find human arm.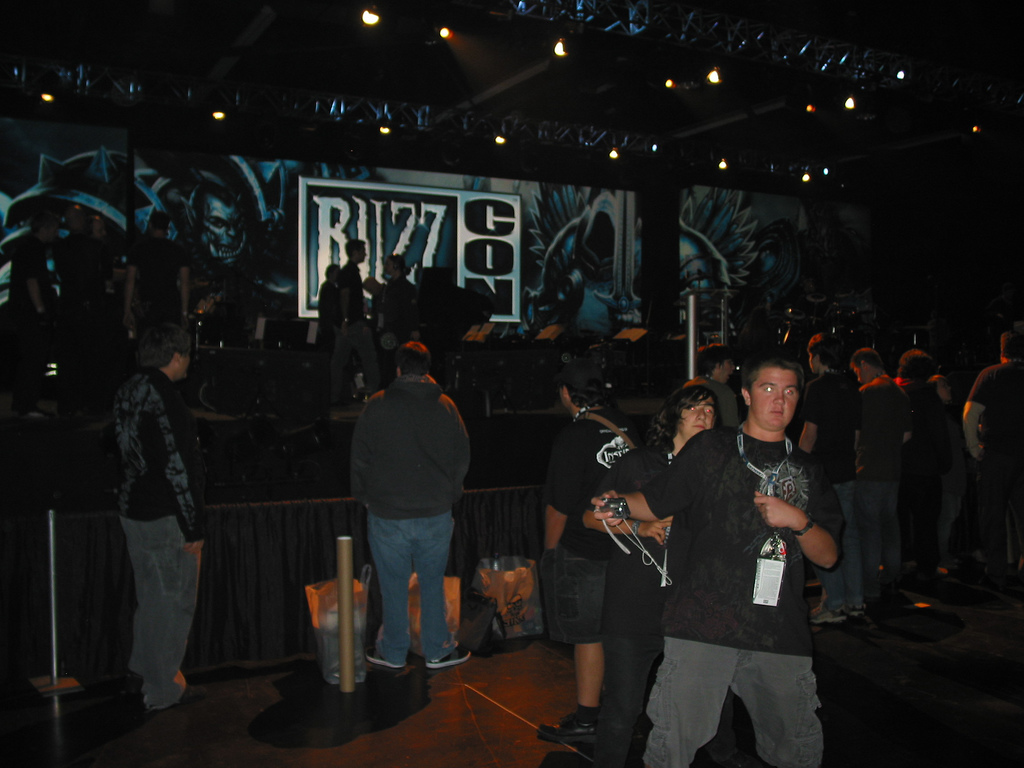
x1=790, y1=382, x2=818, y2=447.
